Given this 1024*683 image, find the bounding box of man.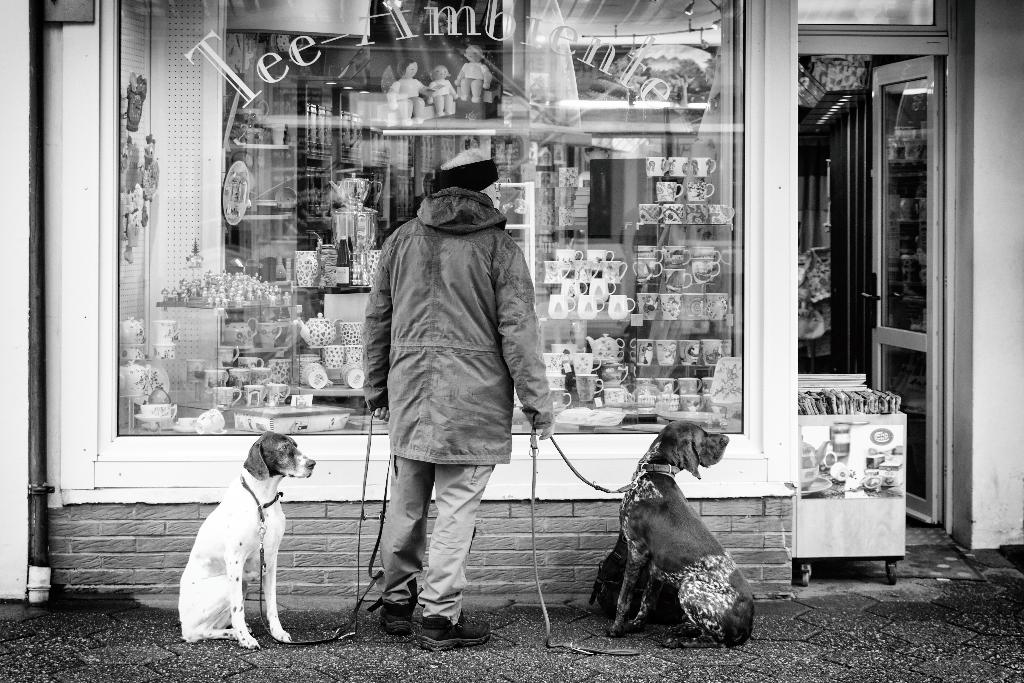
348, 150, 551, 649.
